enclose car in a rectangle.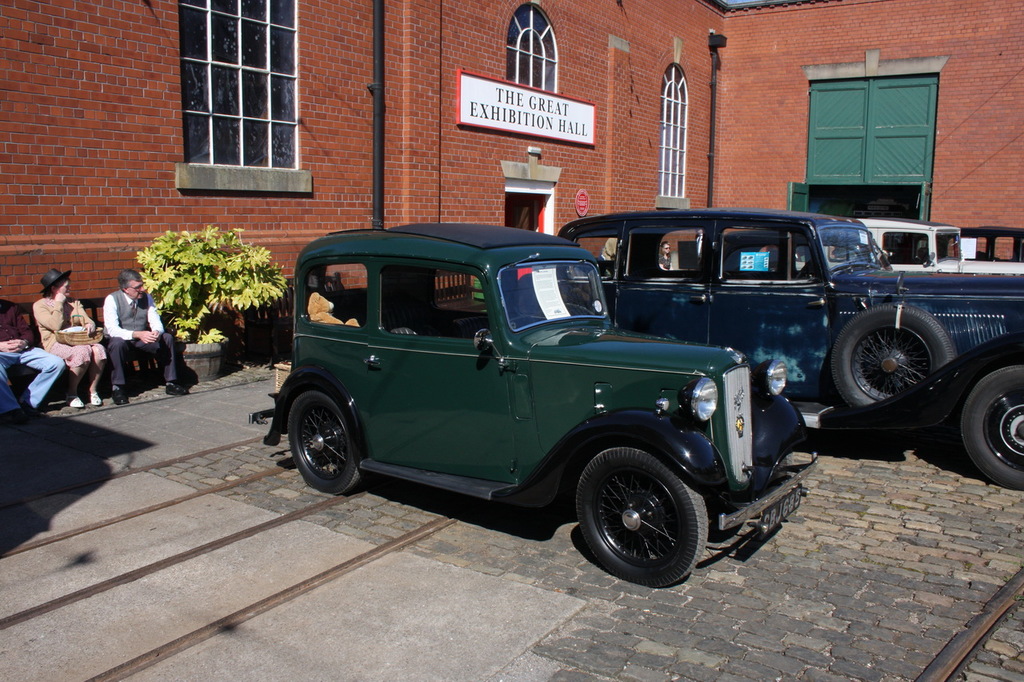
858,213,1021,273.
